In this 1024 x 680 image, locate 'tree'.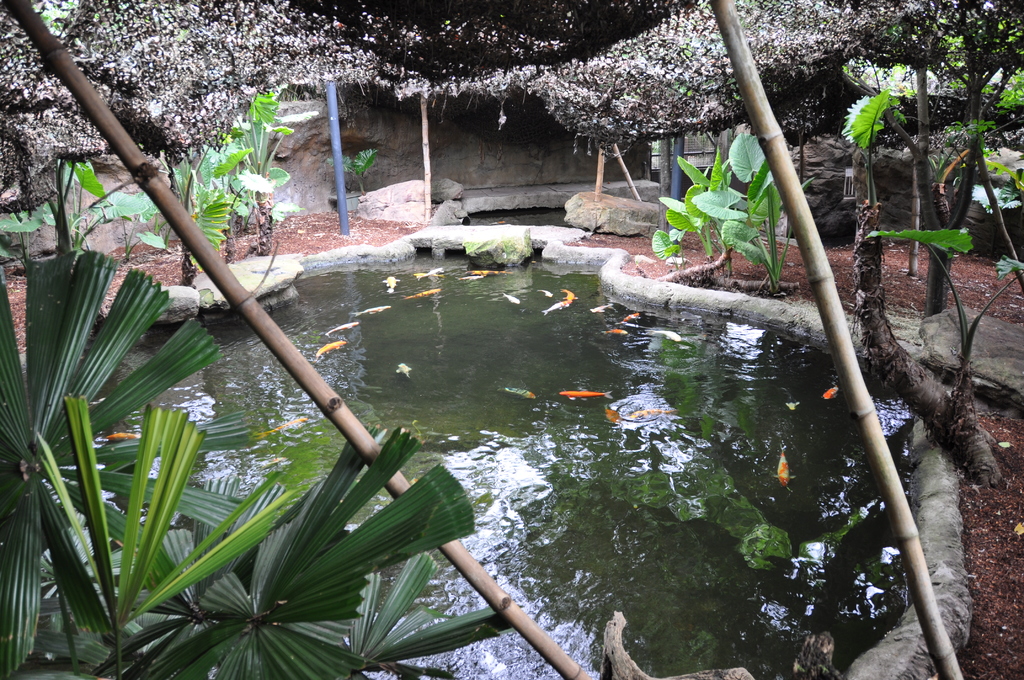
Bounding box: {"x1": 792, "y1": 0, "x2": 1023, "y2": 313}.
